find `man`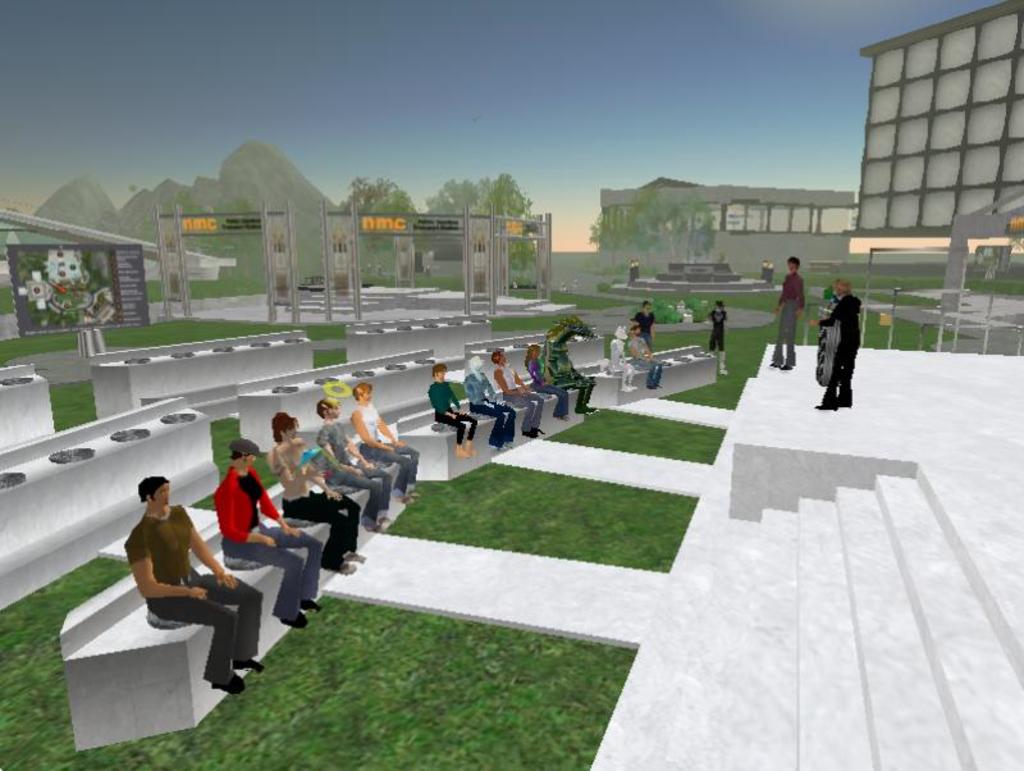
(left=104, top=475, right=256, bottom=669)
